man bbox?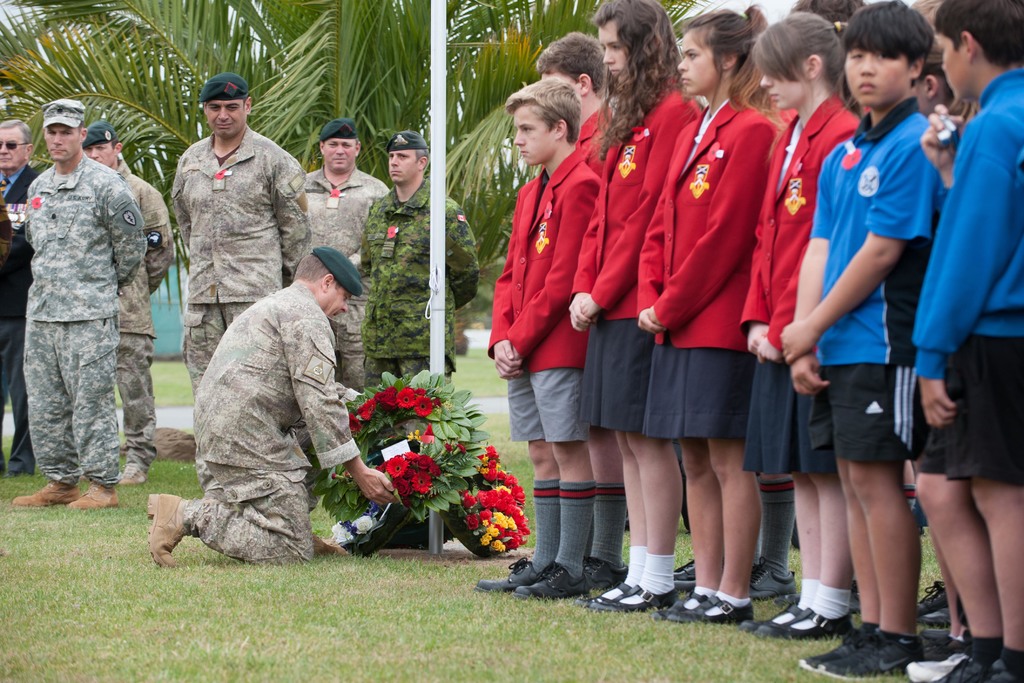
<bbox>349, 126, 481, 393</bbox>
